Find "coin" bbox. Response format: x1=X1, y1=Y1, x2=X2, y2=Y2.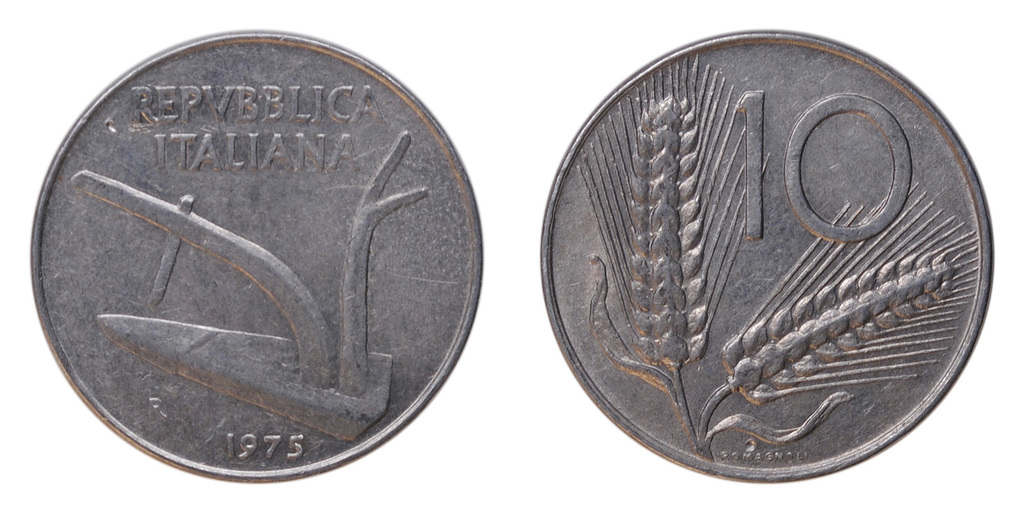
x1=536, y1=22, x2=996, y2=486.
